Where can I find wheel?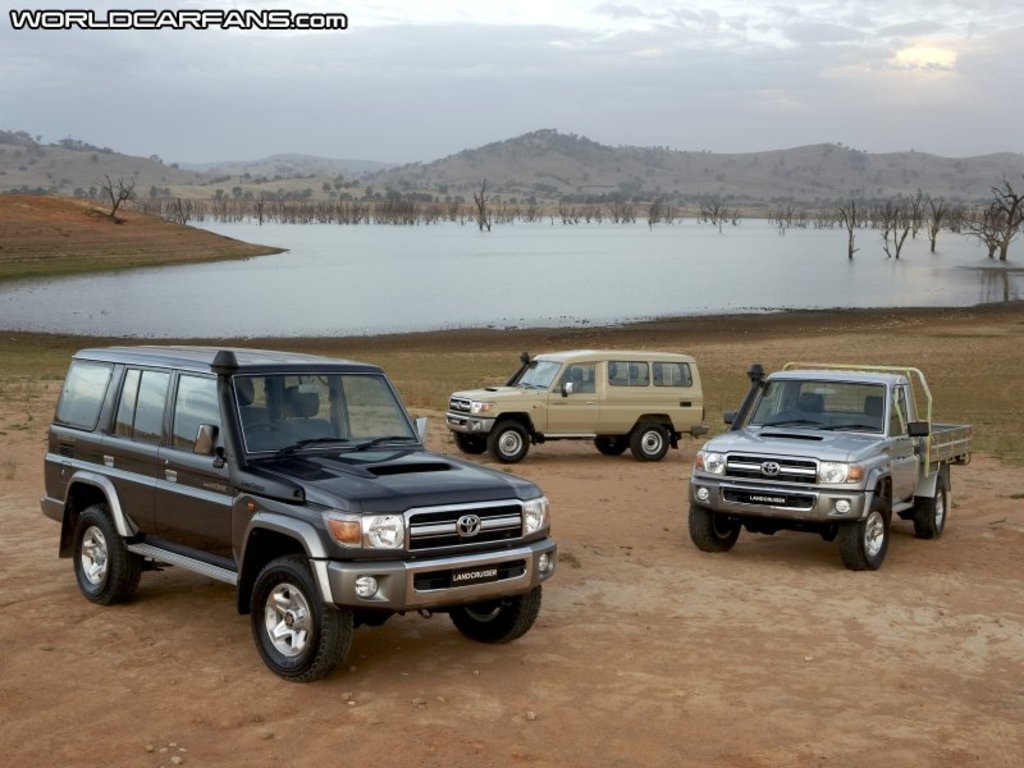
You can find it at x1=685 y1=502 x2=748 y2=553.
